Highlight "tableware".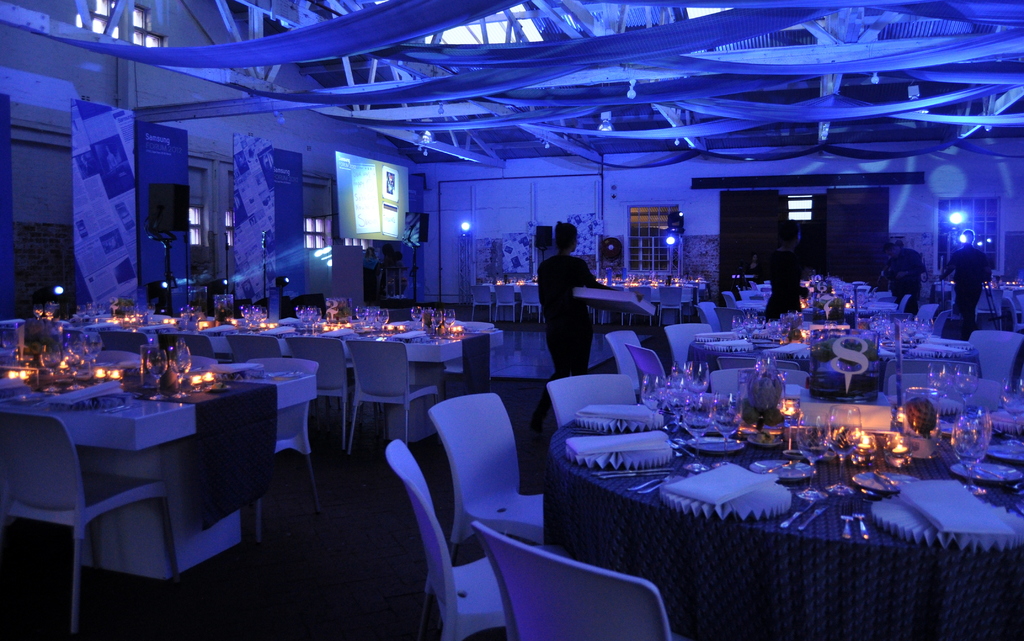
Highlighted region: bbox=(412, 307, 422, 320).
